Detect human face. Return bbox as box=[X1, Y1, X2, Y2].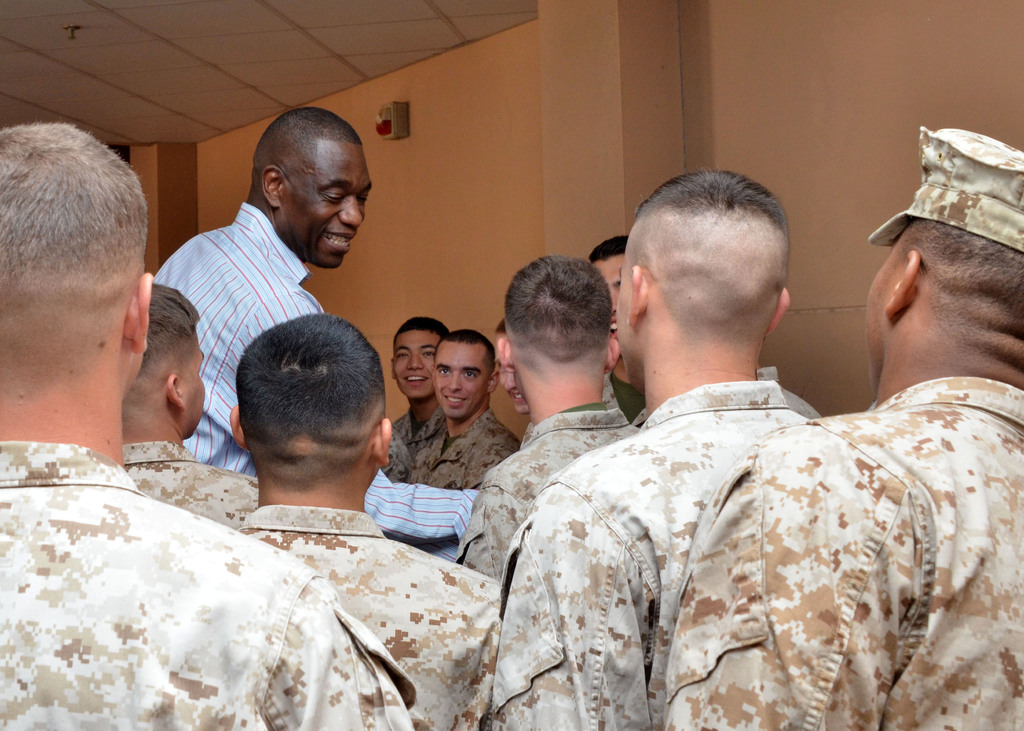
box=[393, 330, 442, 401].
